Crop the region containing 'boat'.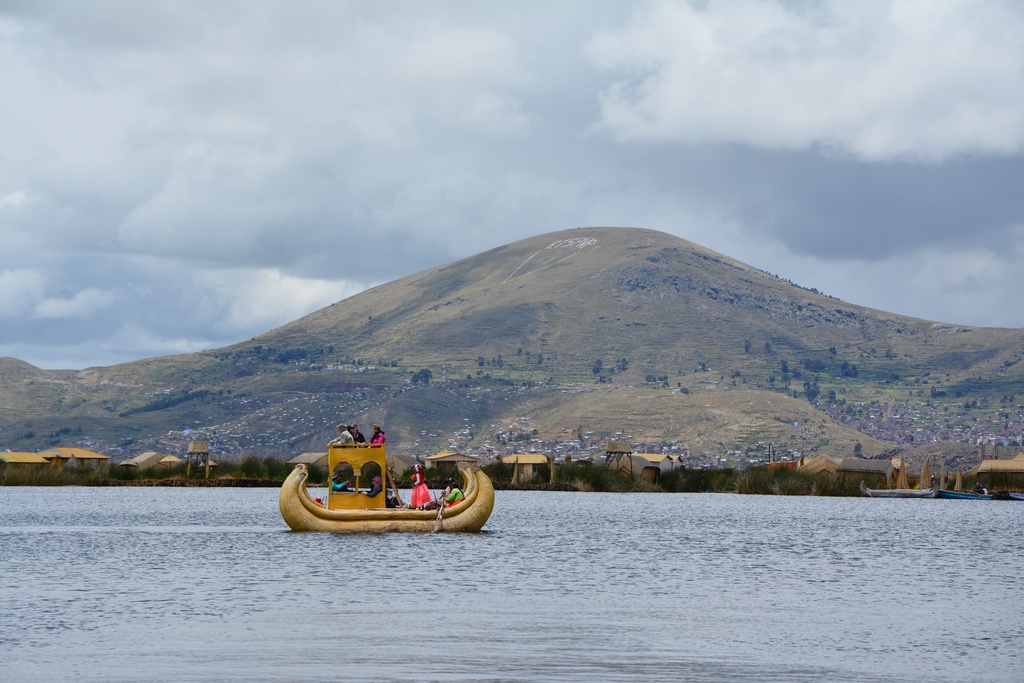
Crop region: (276, 423, 497, 539).
